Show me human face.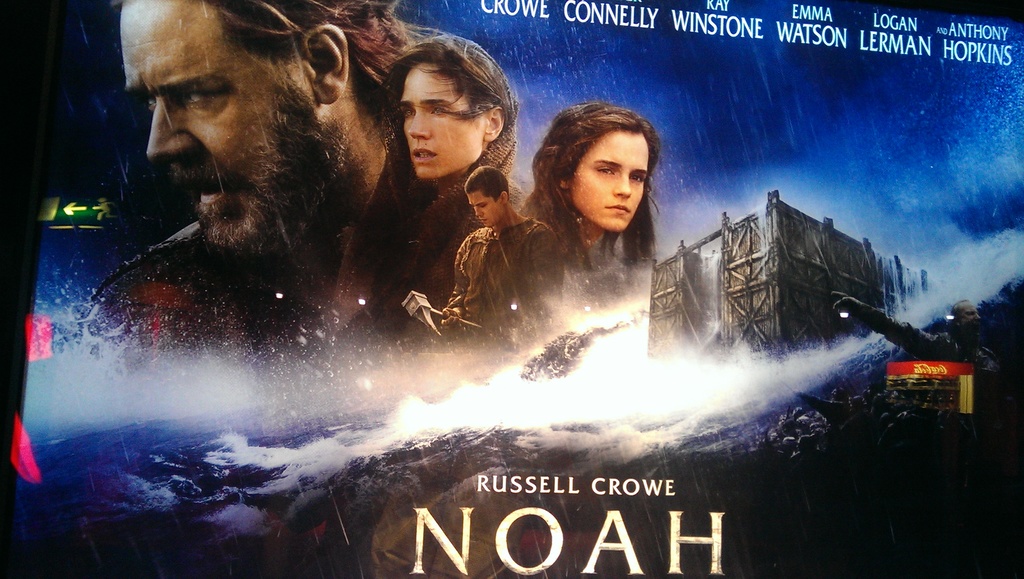
human face is here: bbox=[465, 195, 502, 228].
